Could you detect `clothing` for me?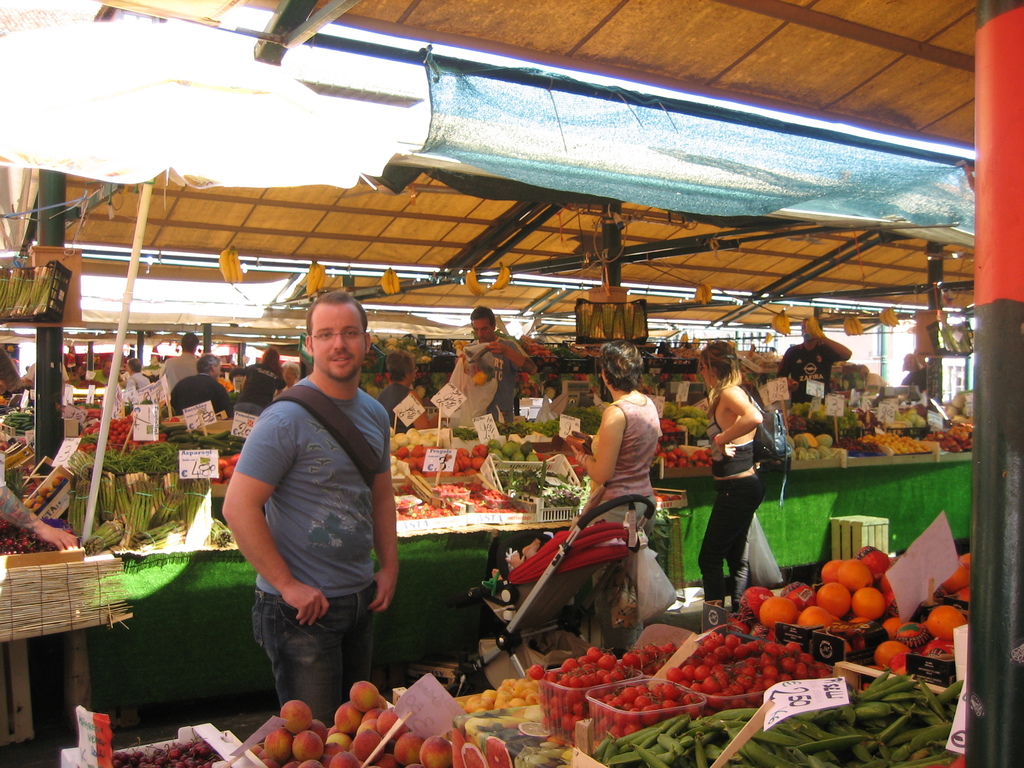
Detection result: (697, 381, 771, 607).
